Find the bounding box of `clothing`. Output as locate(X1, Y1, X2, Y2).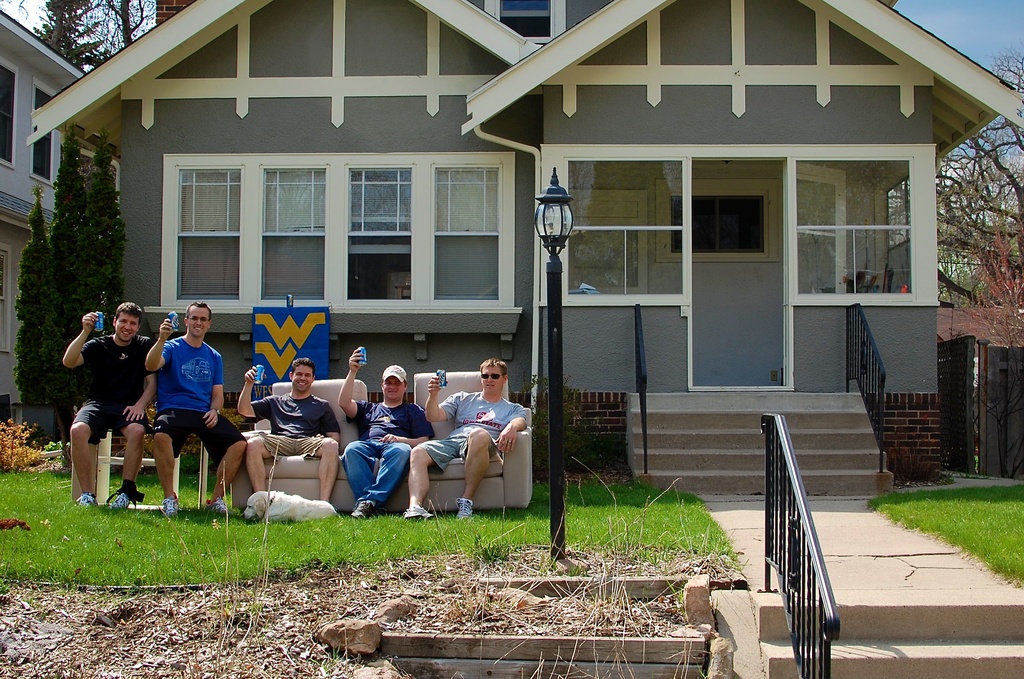
locate(65, 323, 141, 428).
